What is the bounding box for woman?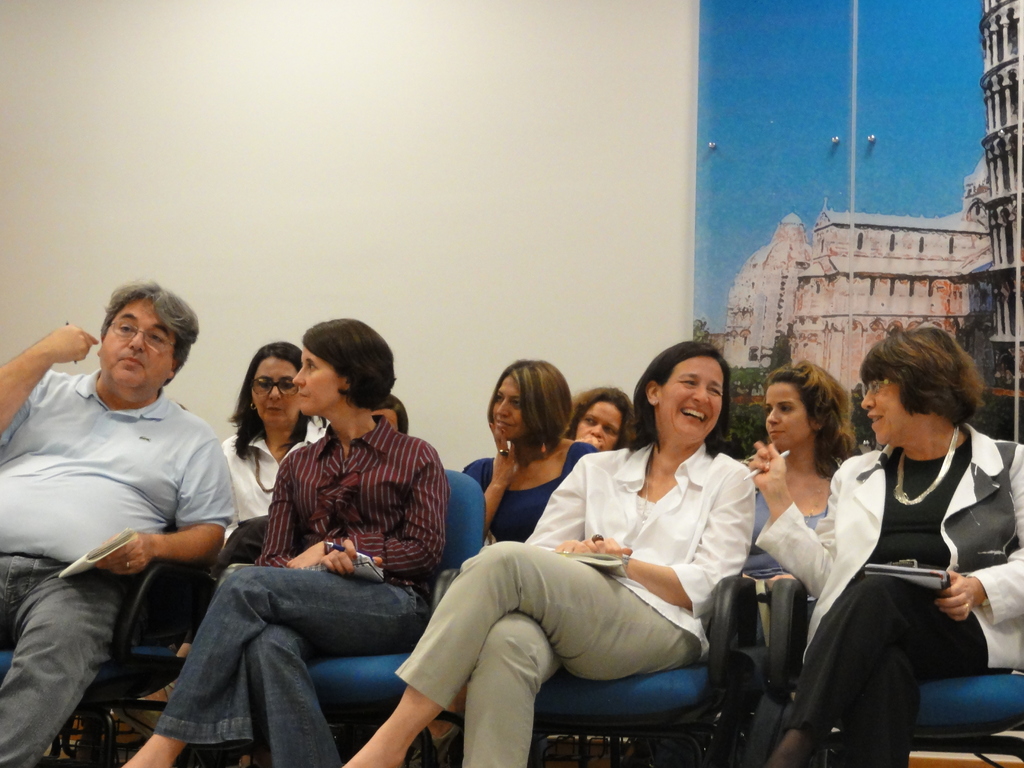
crop(121, 314, 441, 767).
